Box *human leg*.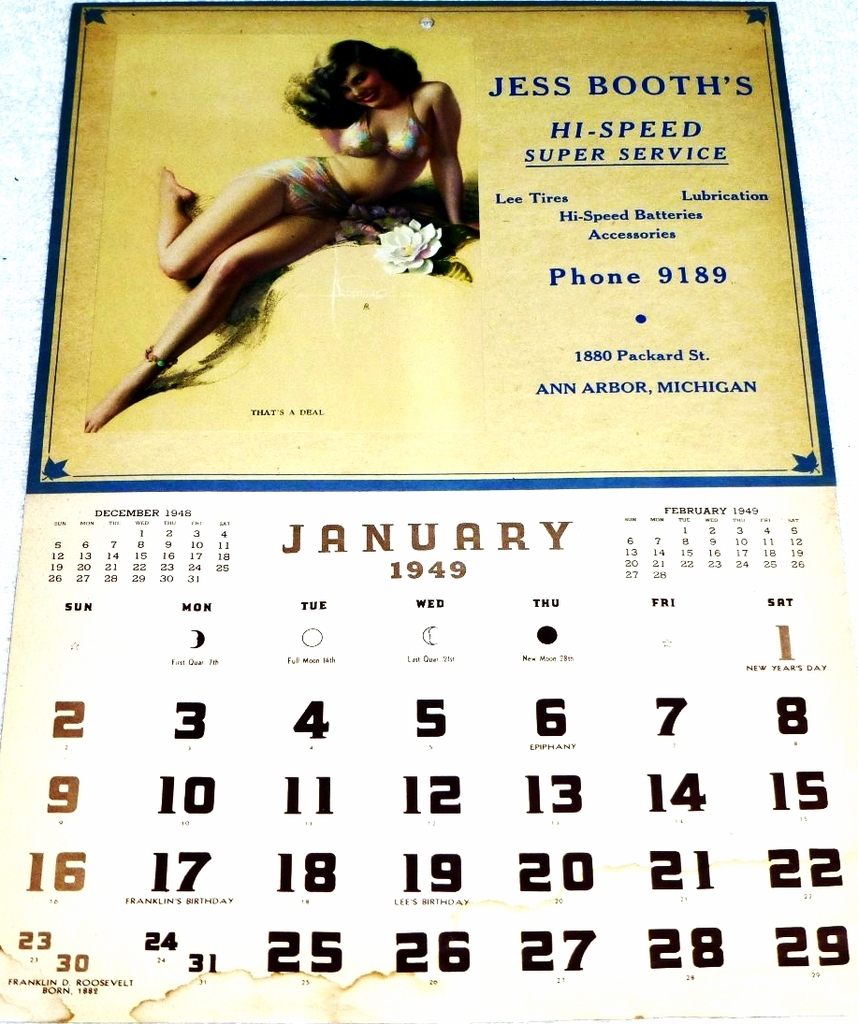
box=[85, 200, 345, 426].
